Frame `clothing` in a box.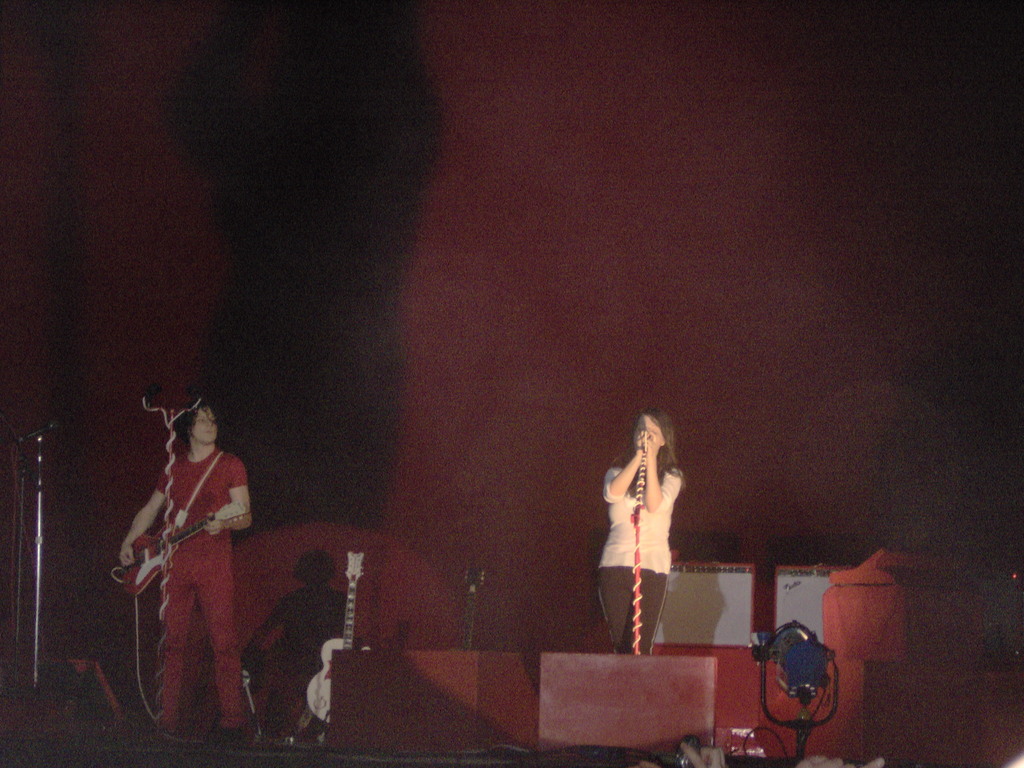
(119, 414, 245, 703).
